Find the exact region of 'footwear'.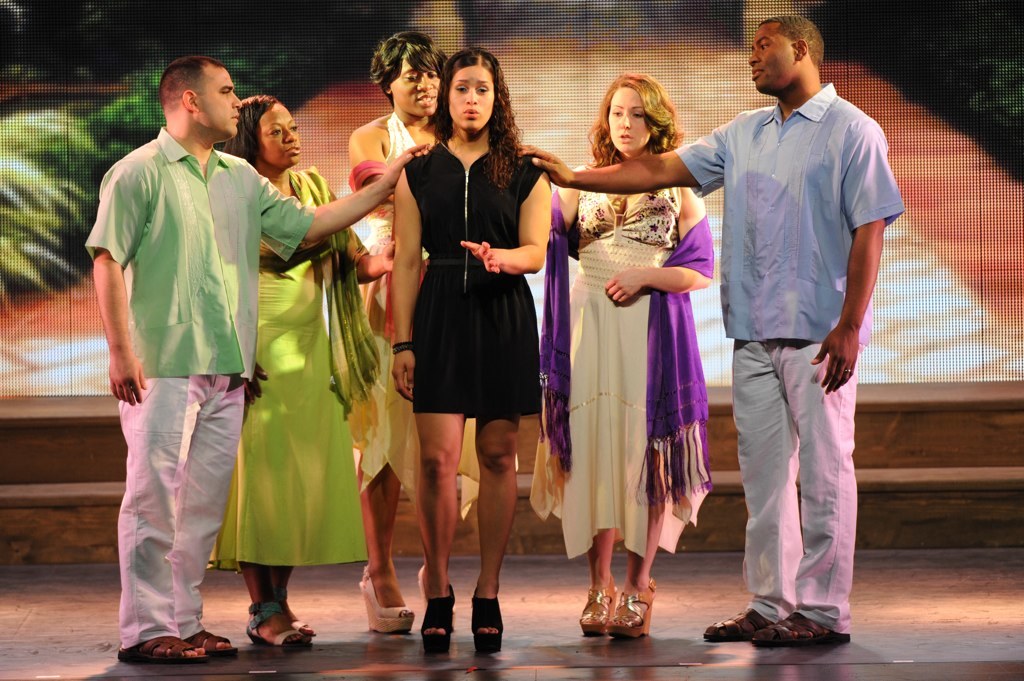
Exact region: (476, 594, 507, 655).
